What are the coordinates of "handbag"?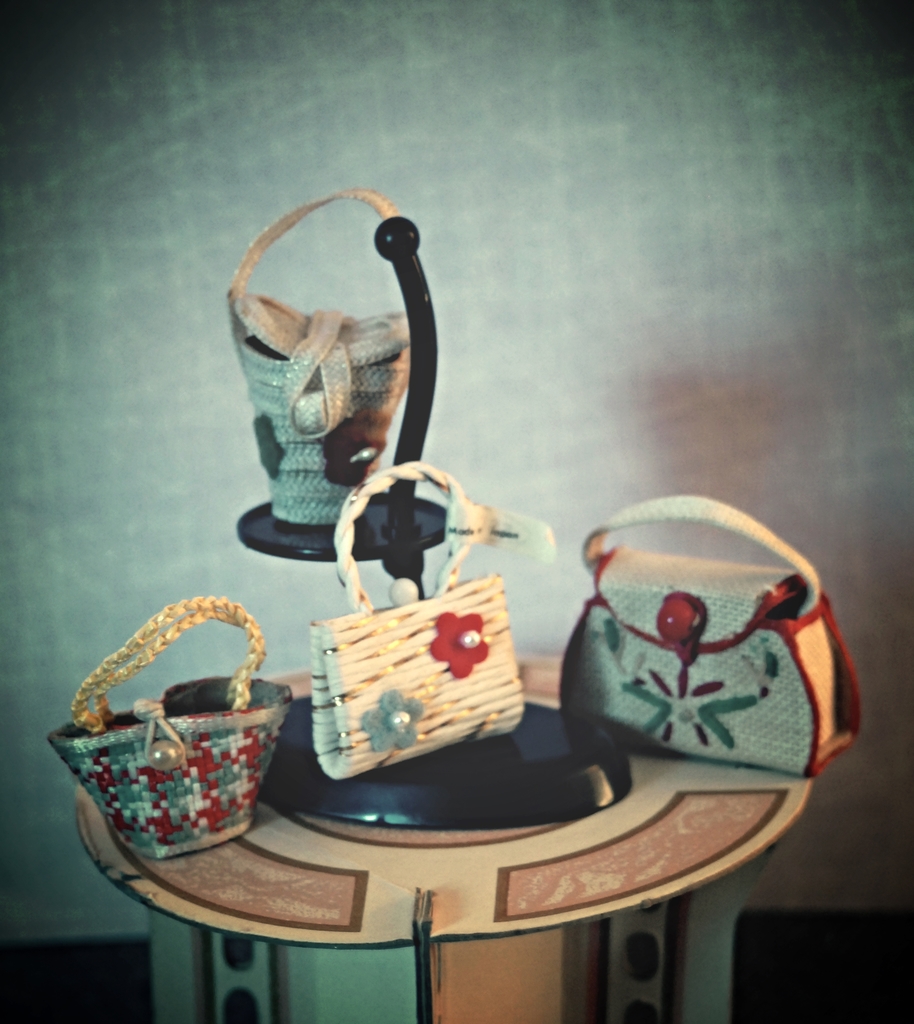
{"left": 44, "top": 588, "right": 311, "bottom": 858}.
